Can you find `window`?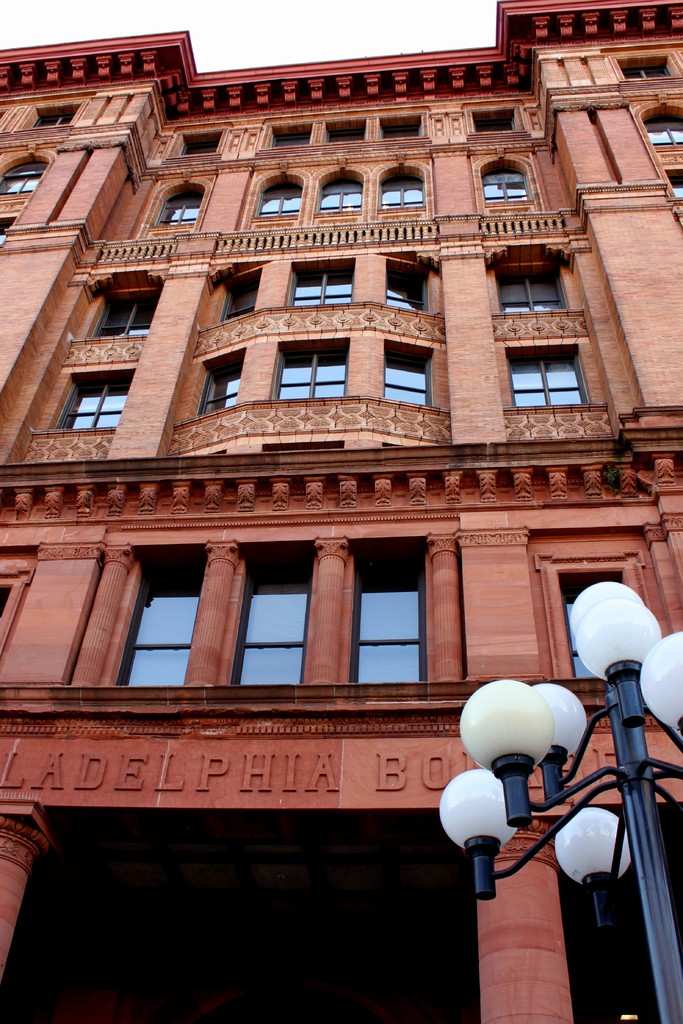
Yes, bounding box: bbox=[480, 168, 527, 200].
